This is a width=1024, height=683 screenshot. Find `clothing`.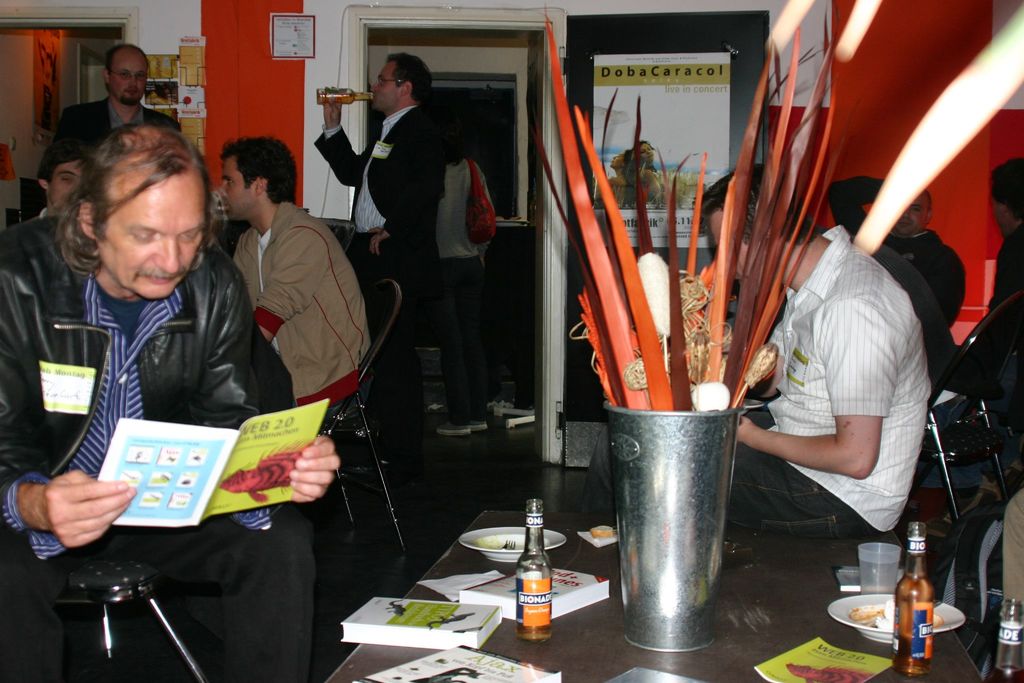
Bounding box: [442,245,485,427].
